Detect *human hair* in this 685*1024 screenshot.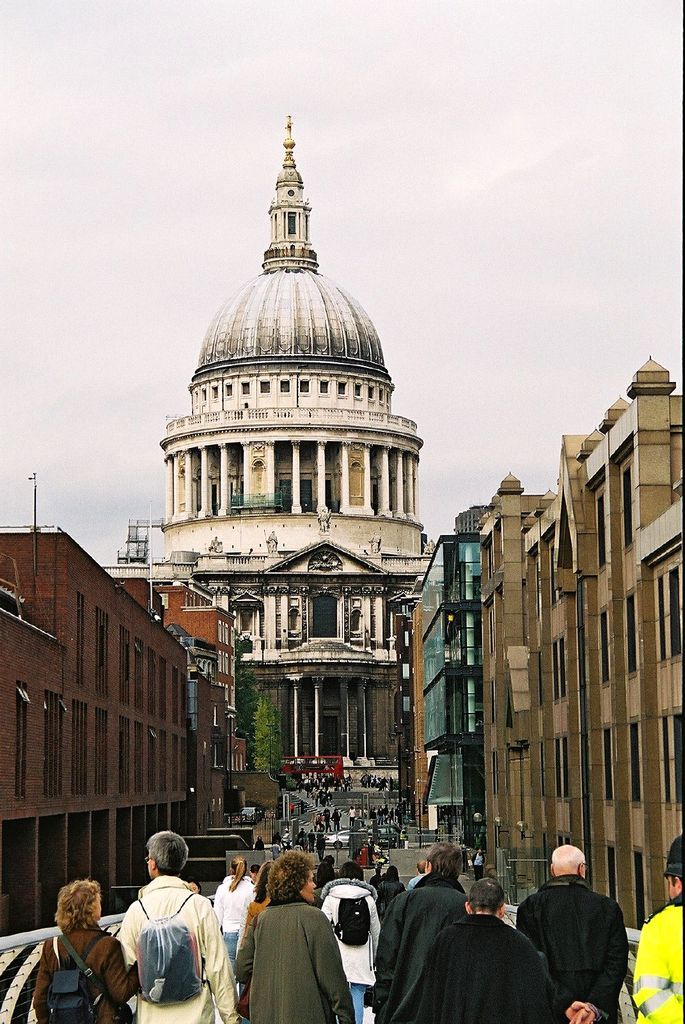
Detection: Rect(384, 867, 398, 876).
